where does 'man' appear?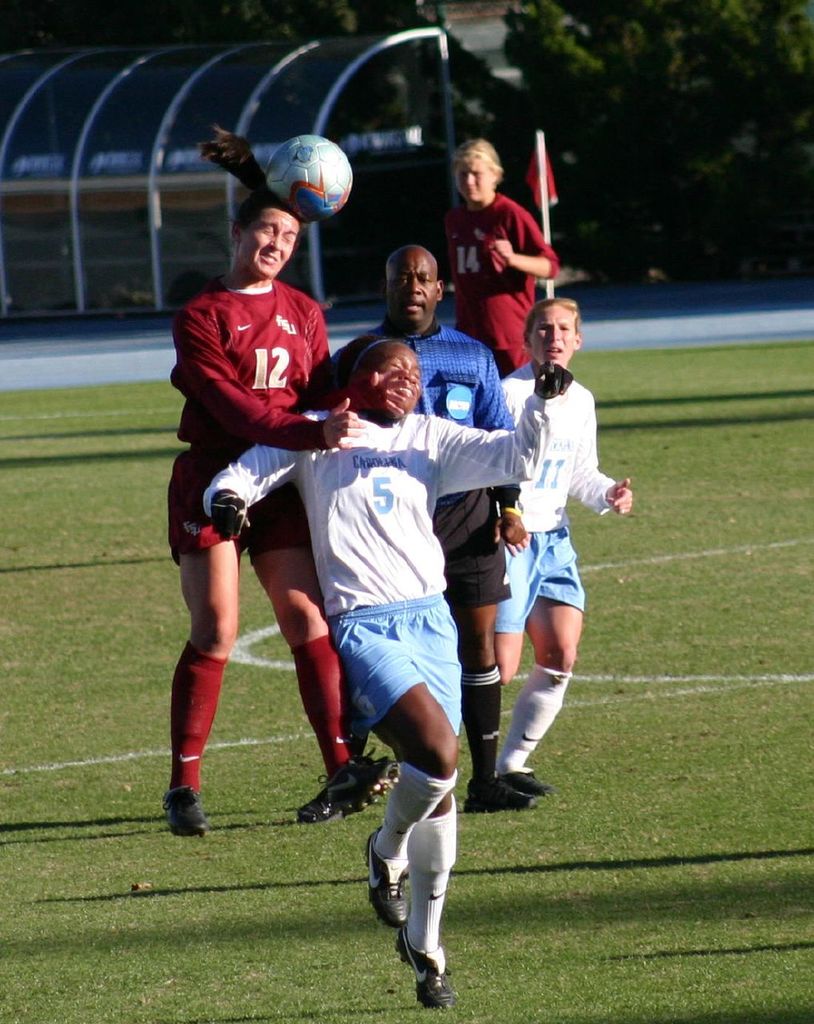
Appears at l=427, t=126, r=559, b=385.
